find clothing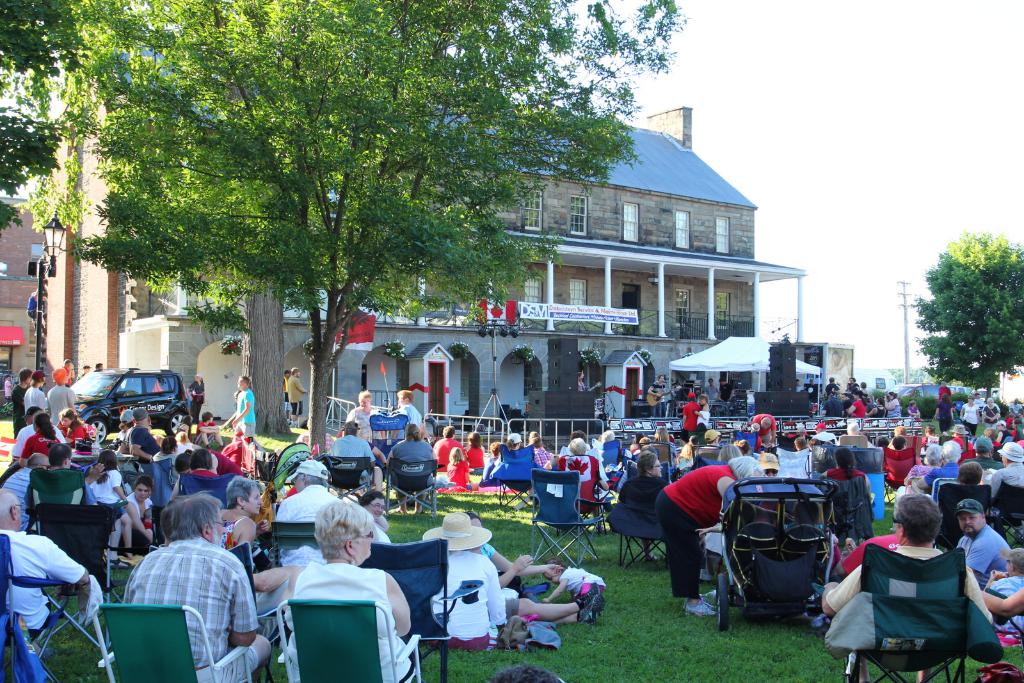
(523, 445, 559, 474)
